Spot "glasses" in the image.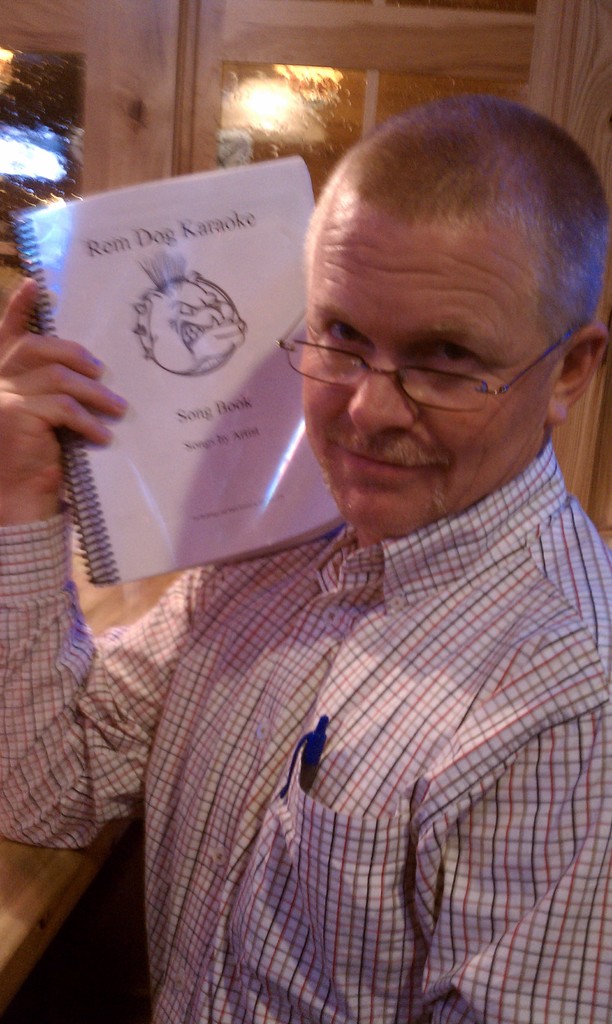
"glasses" found at {"left": 275, "top": 308, "right": 590, "bottom": 417}.
